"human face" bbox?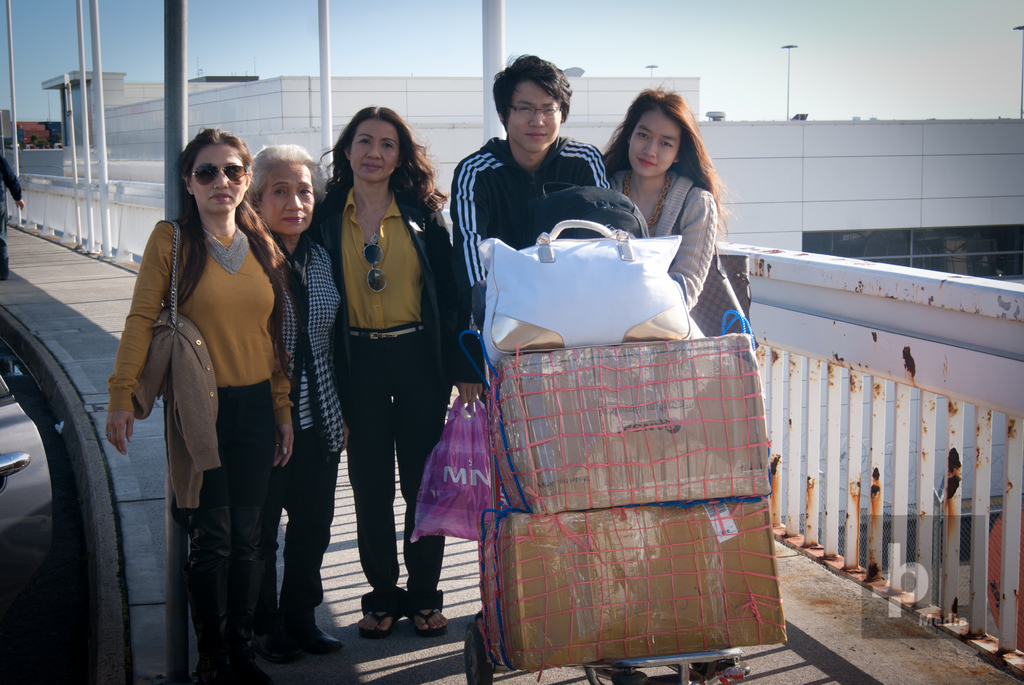
190:143:249:214
